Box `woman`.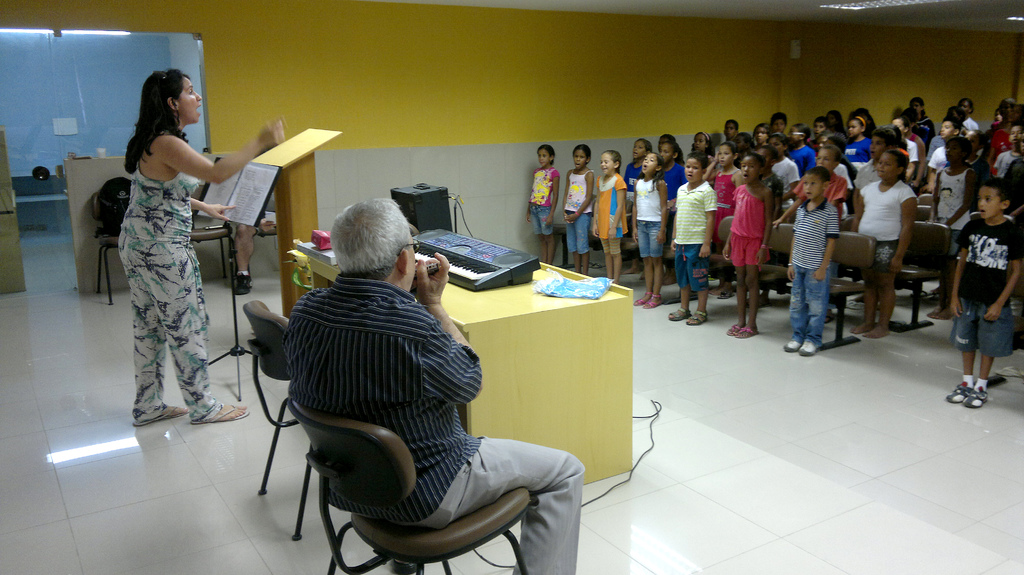
bbox=[127, 62, 291, 432].
